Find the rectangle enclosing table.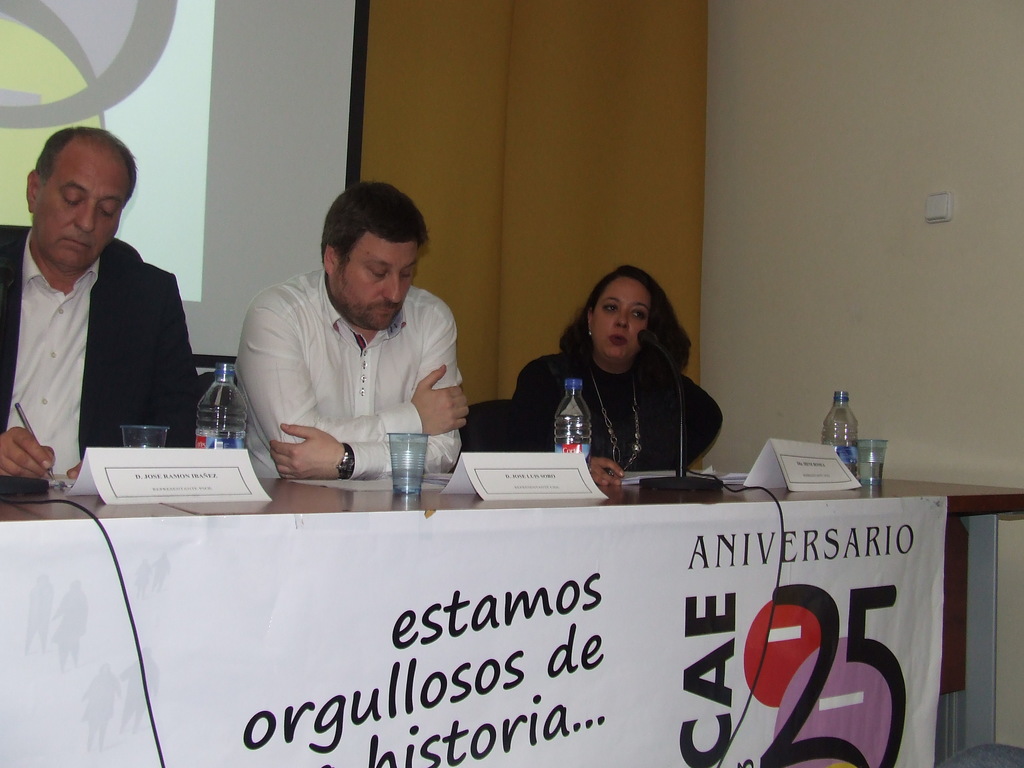
{"left": 0, "top": 479, "right": 1023, "bottom": 767}.
